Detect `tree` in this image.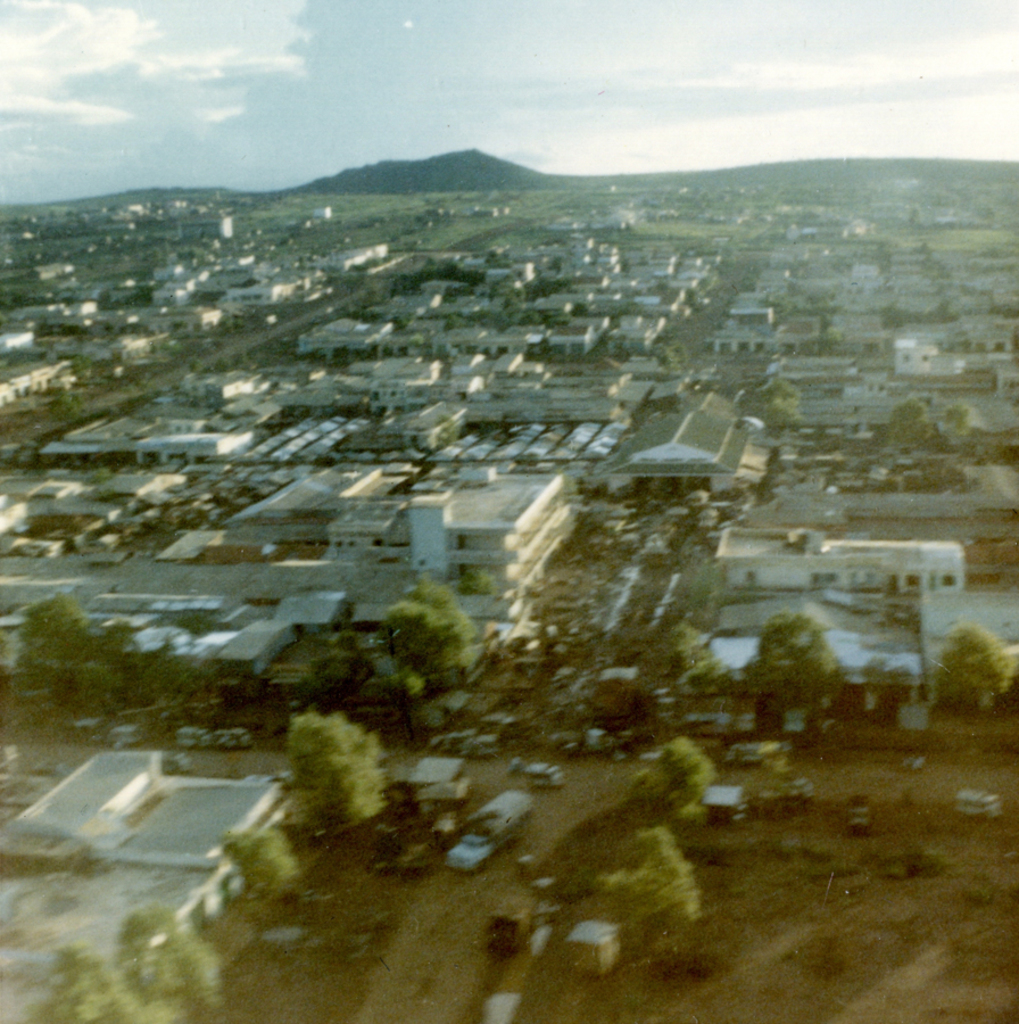
Detection: x1=44, y1=905, x2=226, y2=1023.
